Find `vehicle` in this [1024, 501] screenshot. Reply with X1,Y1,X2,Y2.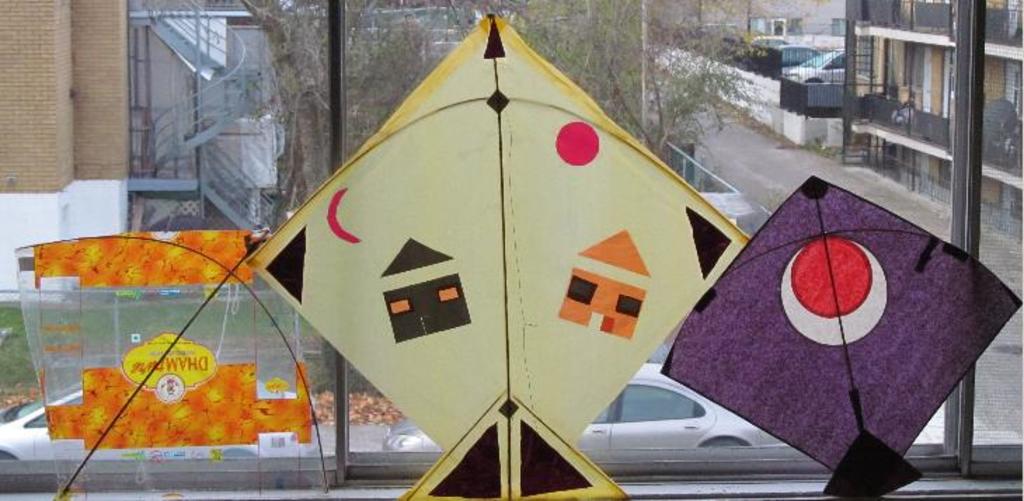
745,36,815,58.
